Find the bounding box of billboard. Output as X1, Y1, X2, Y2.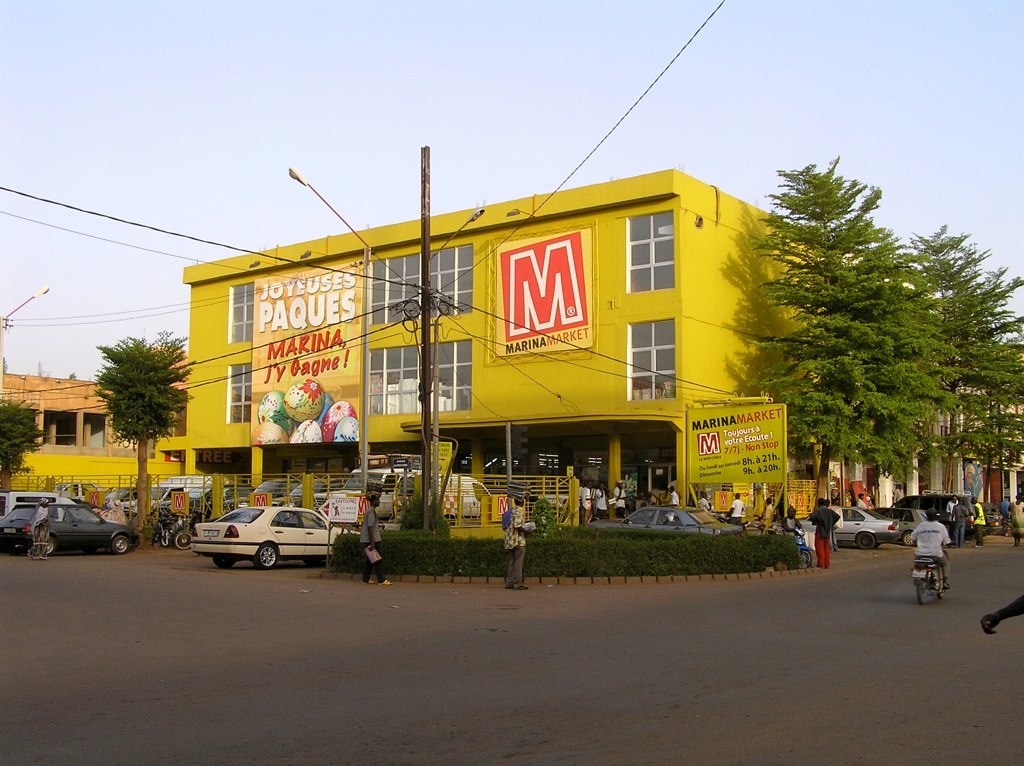
496, 229, 594, 360.
